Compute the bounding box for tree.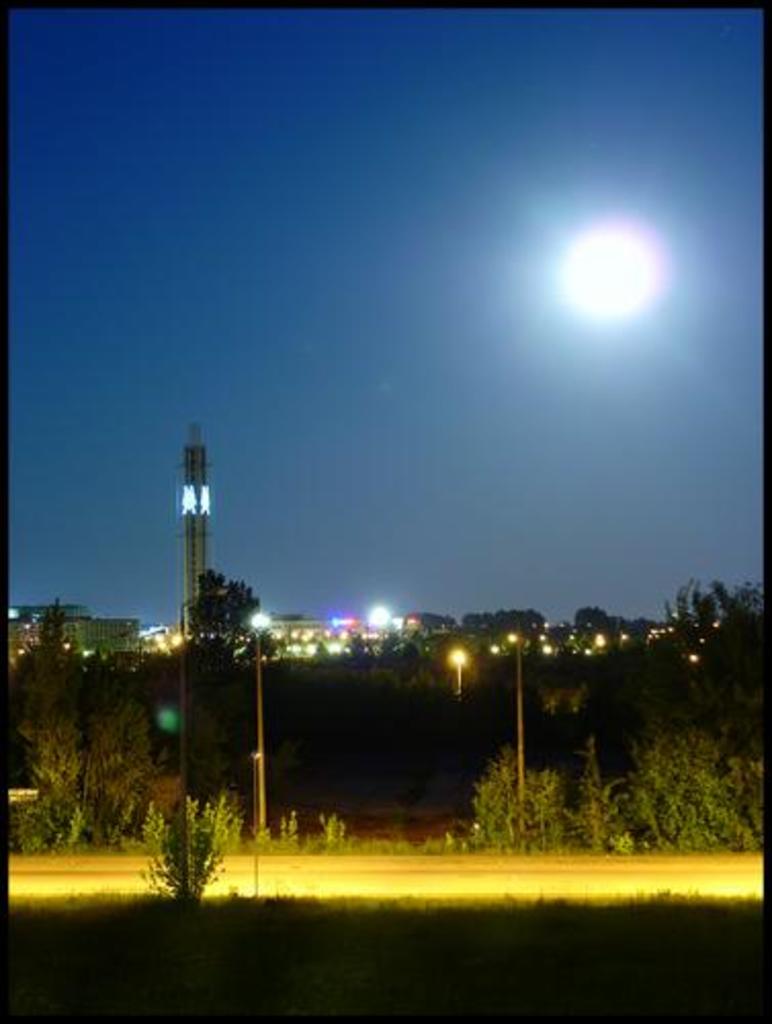
select_region(113, 784, 244, 911).
